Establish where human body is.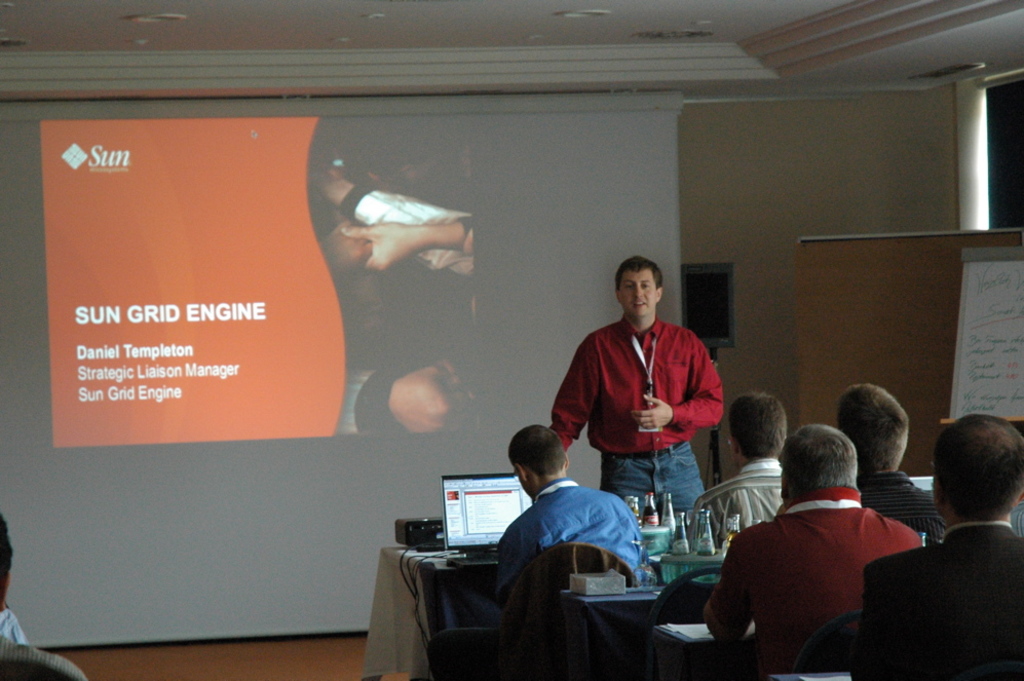
Established at left=687, top=389, right=787, bottom=555.
